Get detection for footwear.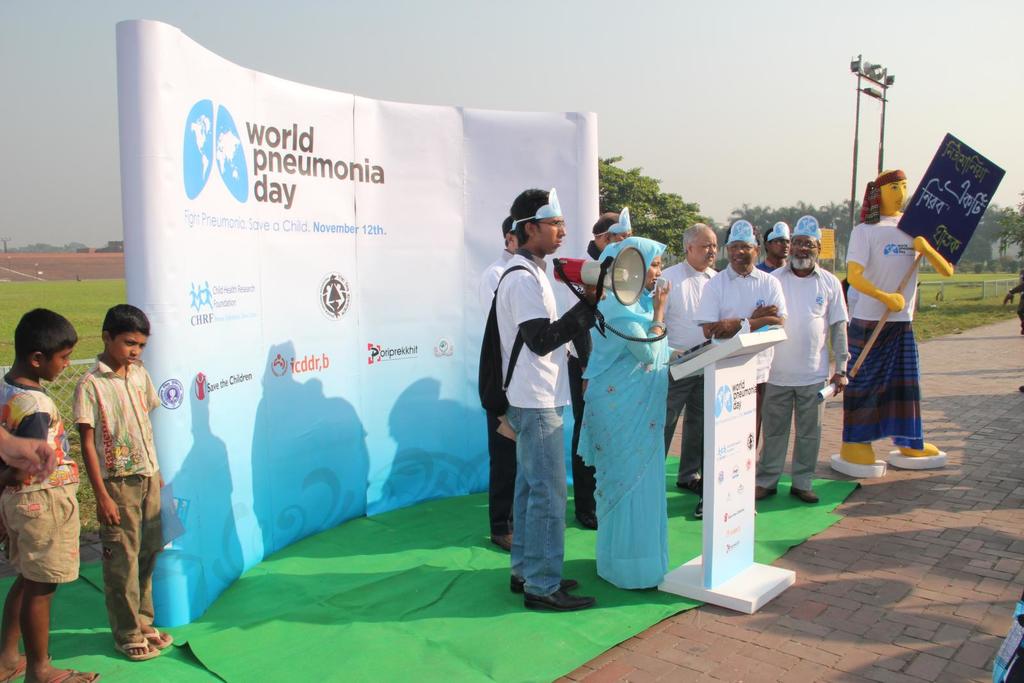
Detection: l=568, t=506, r=601, b=525.
